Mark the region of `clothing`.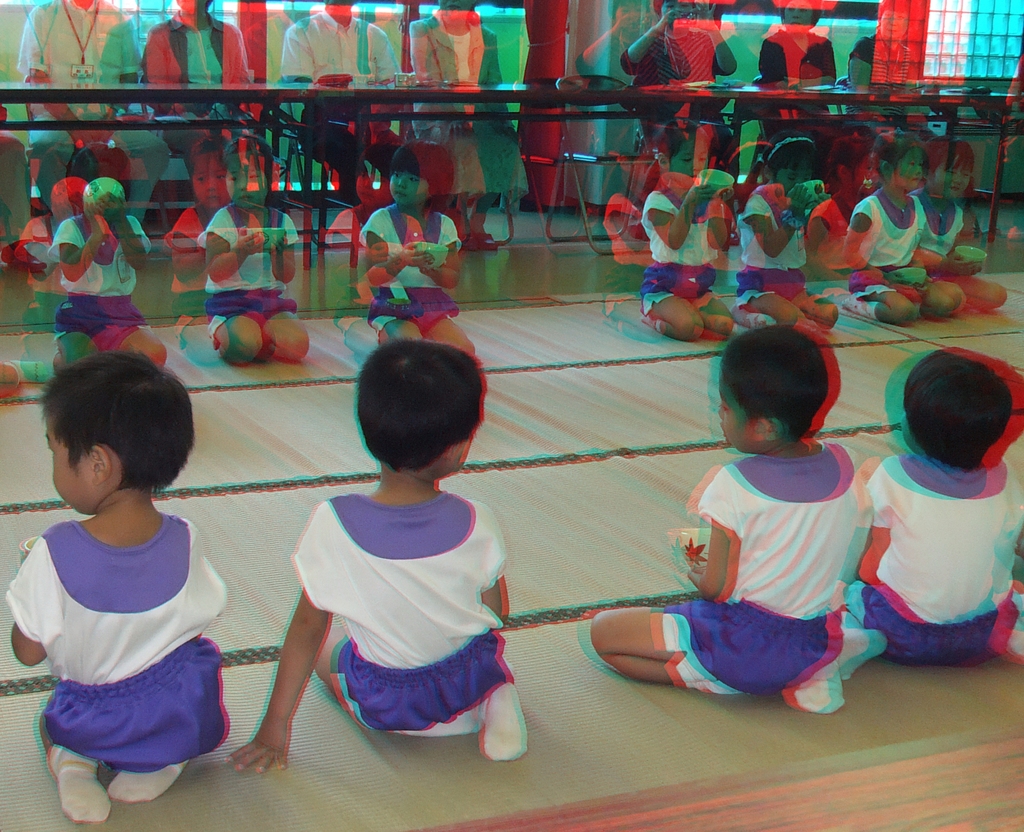
Region: (left=856, top=29, right=947, bottom=146).
